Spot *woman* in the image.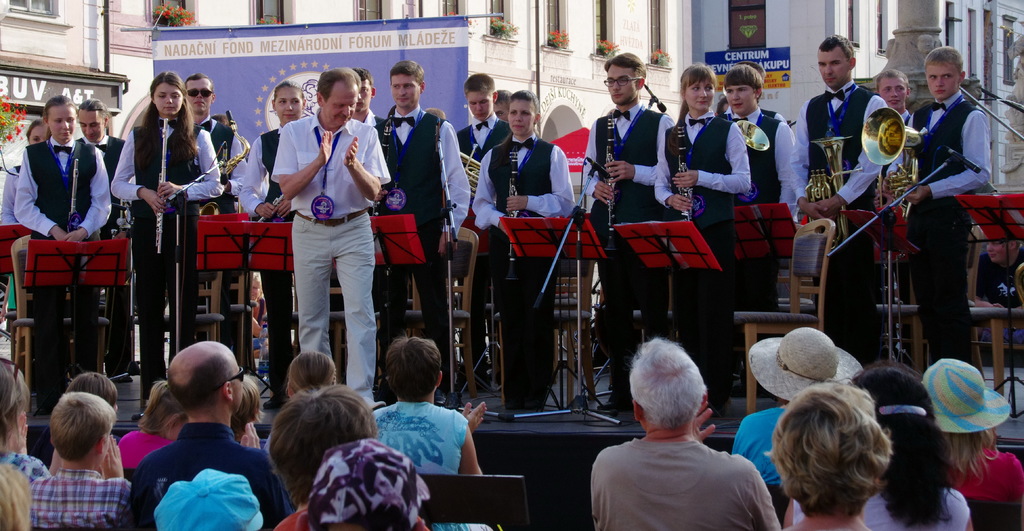
*woman* found at 658 63 749 418.
